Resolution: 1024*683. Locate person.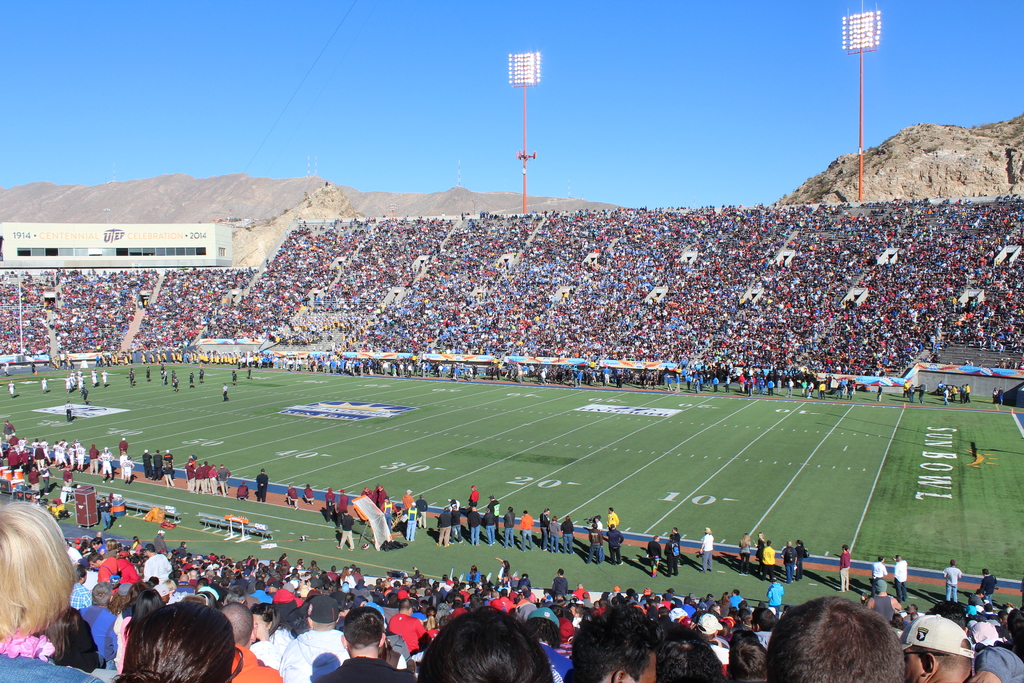
bbox(838, 545, 850, 593).
